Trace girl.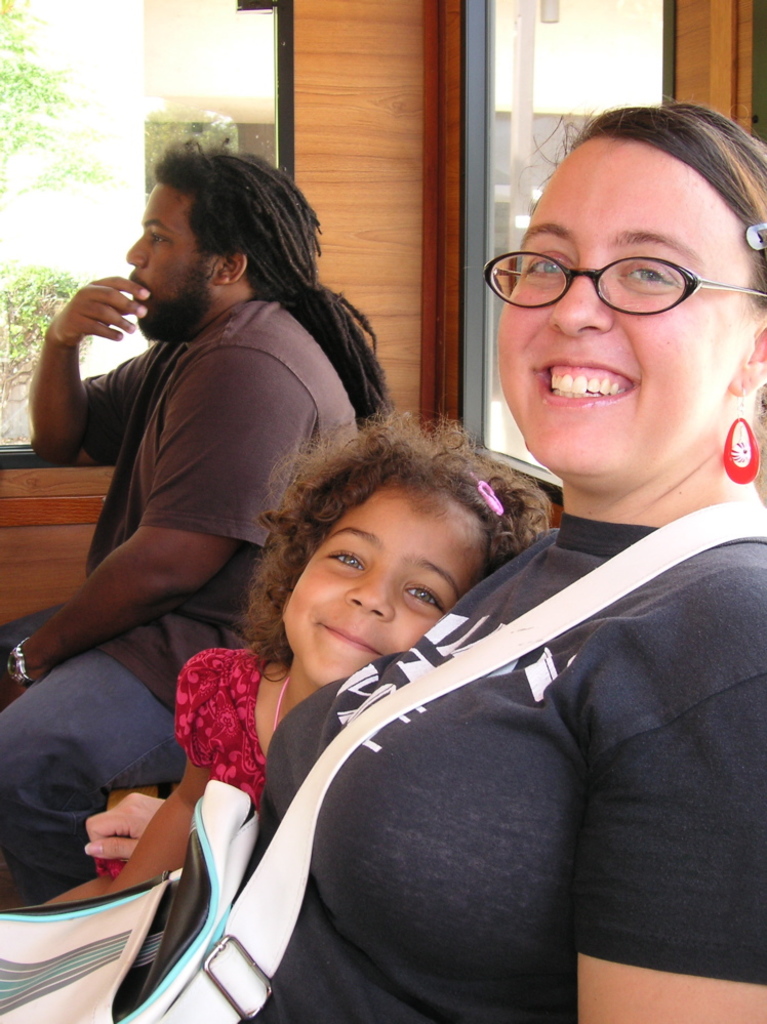
Traced to left=102, top=417, right=543, bottom=898.
